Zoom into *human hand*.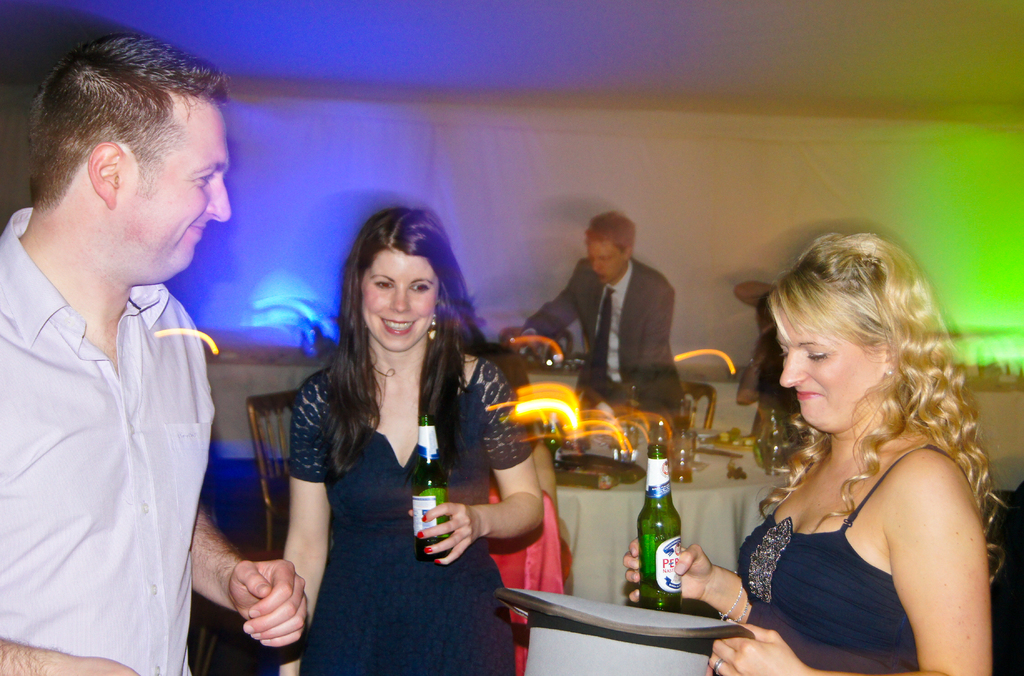
Zoom target: detection(408, 501, 483, 568).
